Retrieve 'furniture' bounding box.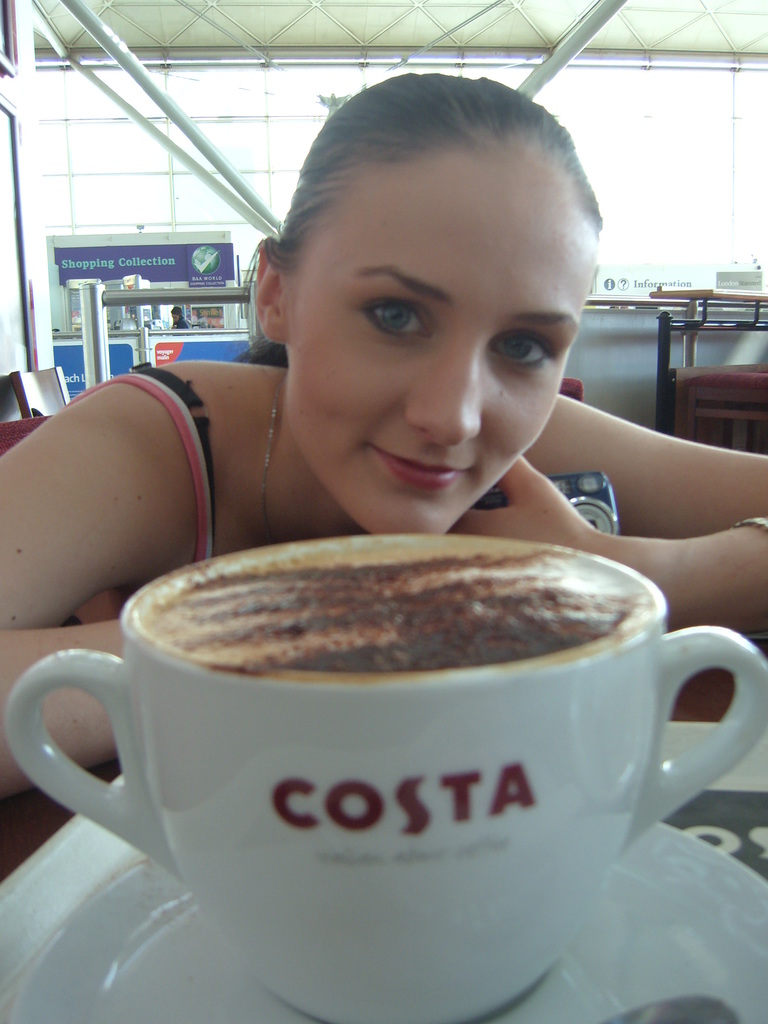
Bounding box: (9,359,70,420).
